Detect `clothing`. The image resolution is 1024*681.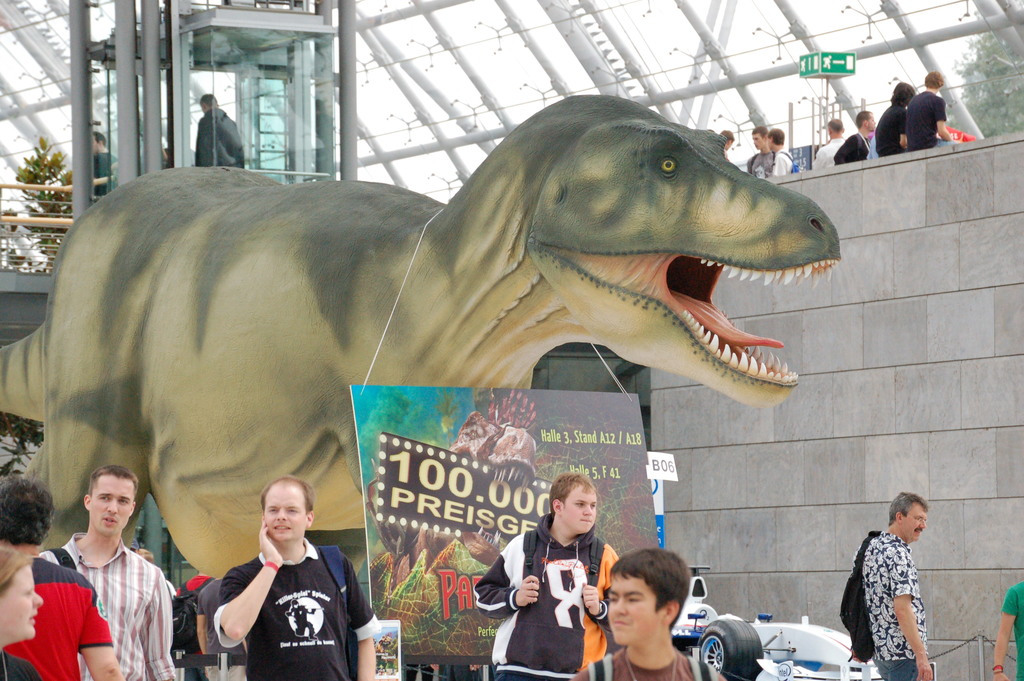
575/648/725/680.
